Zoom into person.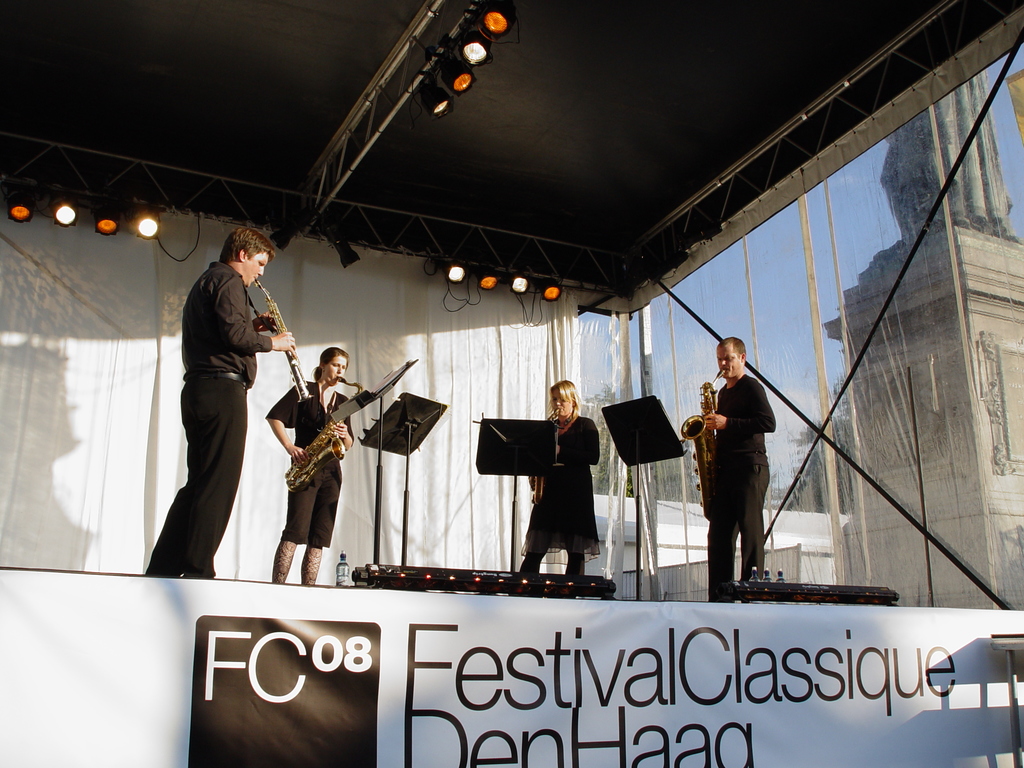
Zoom target: region(271, 340, 342, 586).
